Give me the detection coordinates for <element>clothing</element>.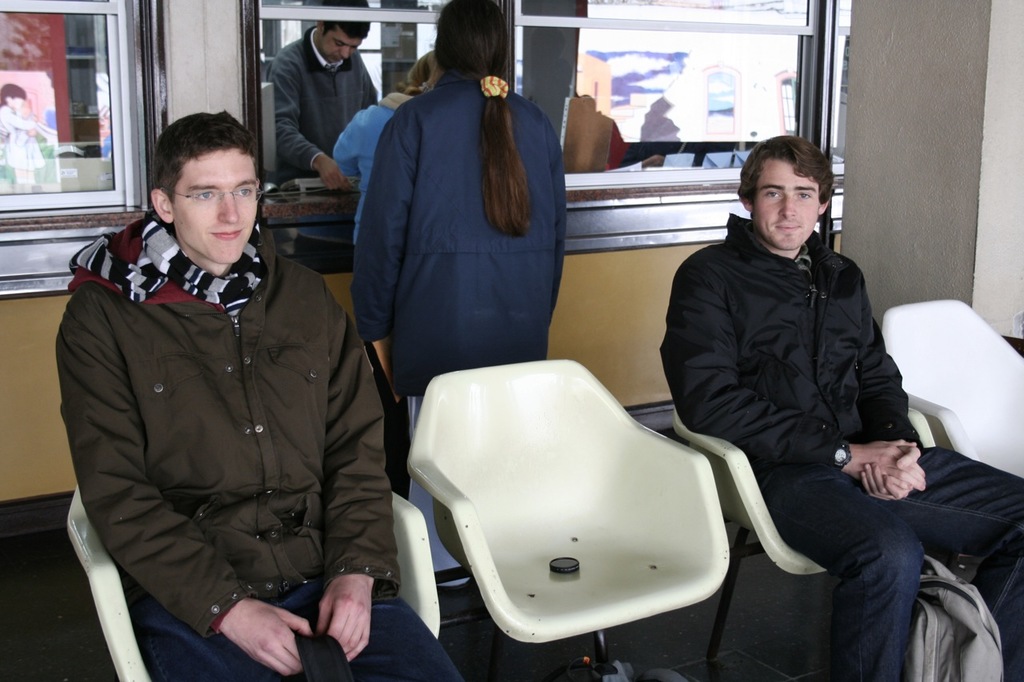
330:87:414:499.
